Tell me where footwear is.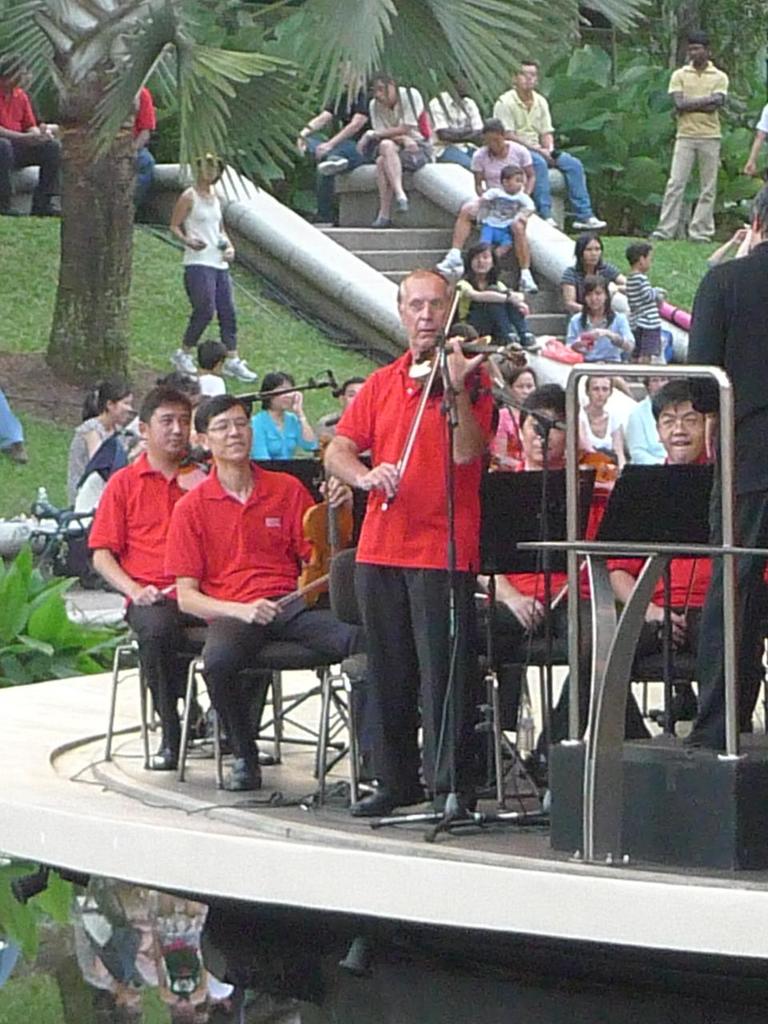
footwear is at x1=318, y1=156, x2=350, y2=177.
